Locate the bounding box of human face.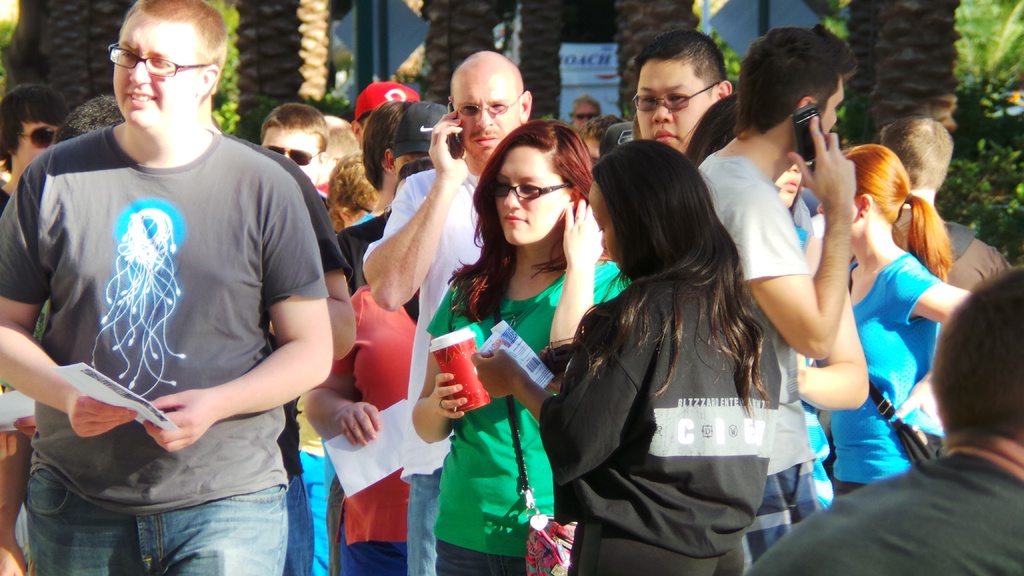
Bounding box: <bbox>10, 118, 61, 170</bbox>.
